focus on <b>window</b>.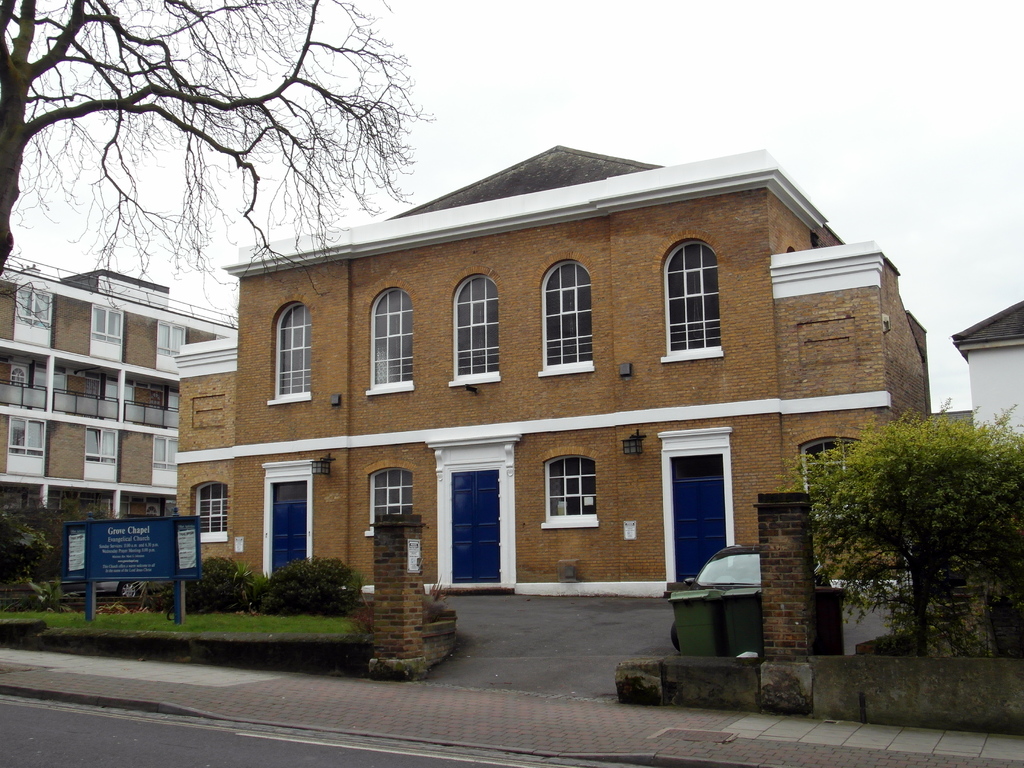
Focused at bbox=[267, 304, 313, 399].
